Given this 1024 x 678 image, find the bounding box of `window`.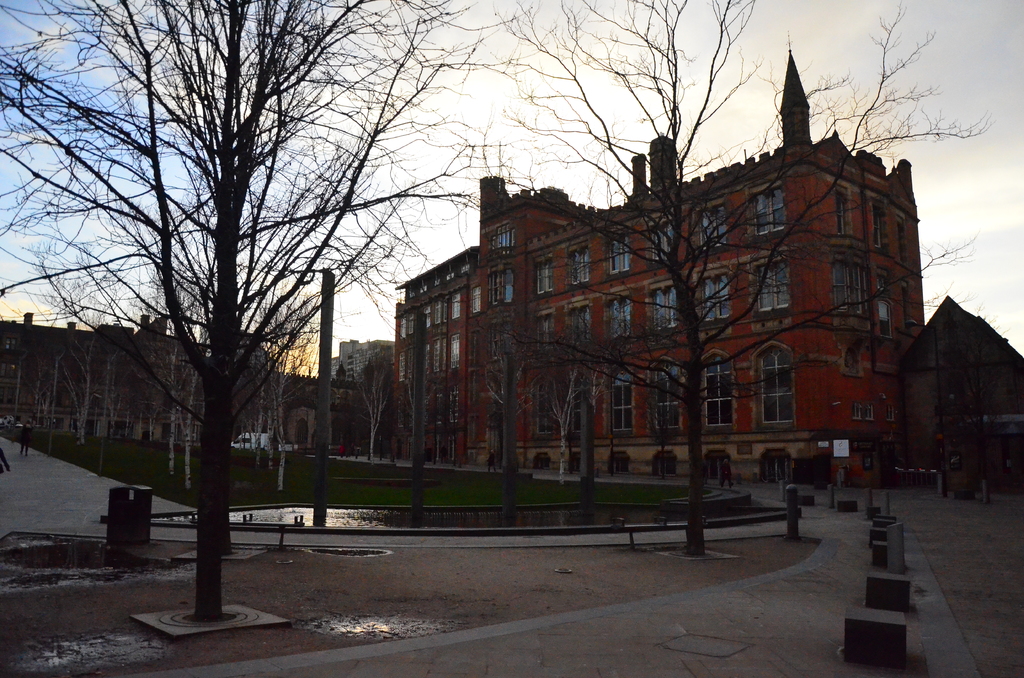
bbox=(694, 268, 732, 319).
